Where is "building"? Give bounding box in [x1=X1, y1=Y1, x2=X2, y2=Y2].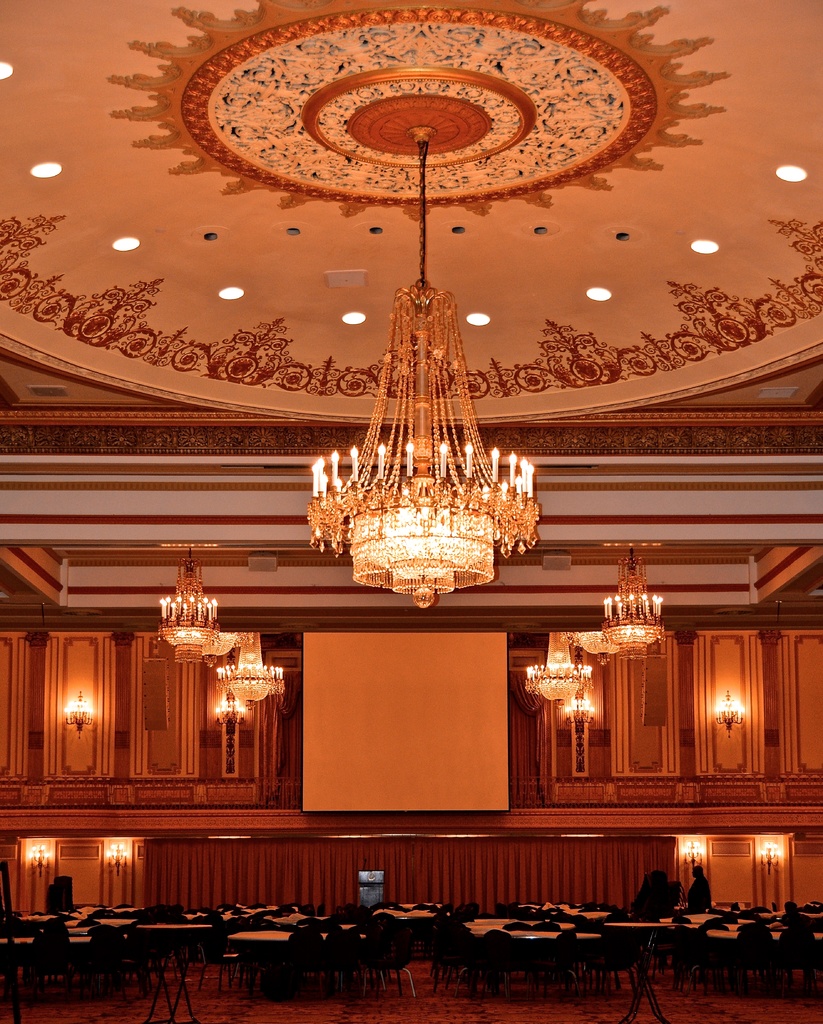
[x1=0, y1=0, x2=822, y2=1023].
